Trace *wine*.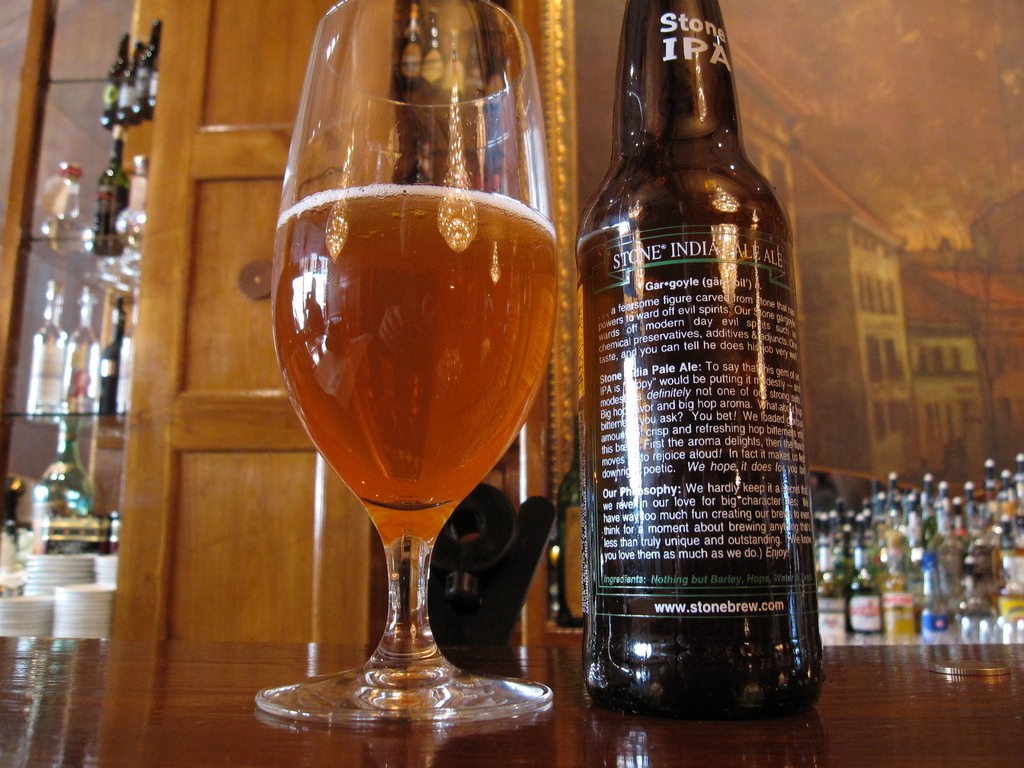
Traced to (left=94, top=135, right=132, bottom=259).
